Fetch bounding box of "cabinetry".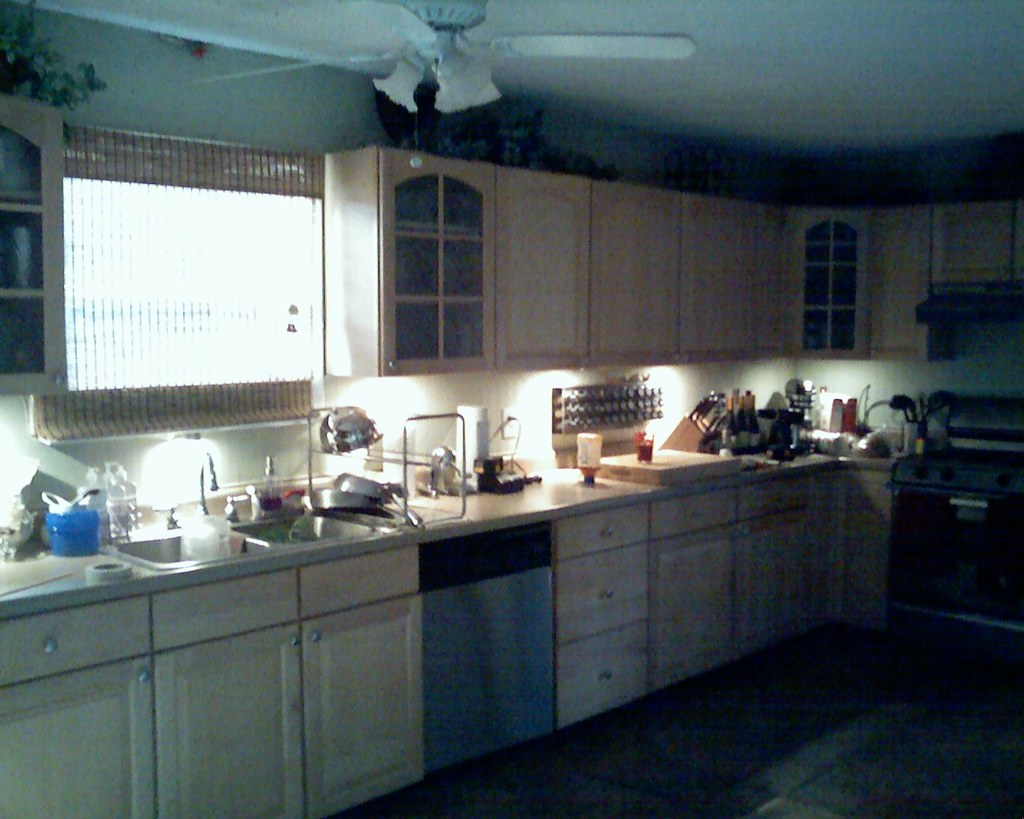
Bbox: bbox(497, 174, 684, 367).
